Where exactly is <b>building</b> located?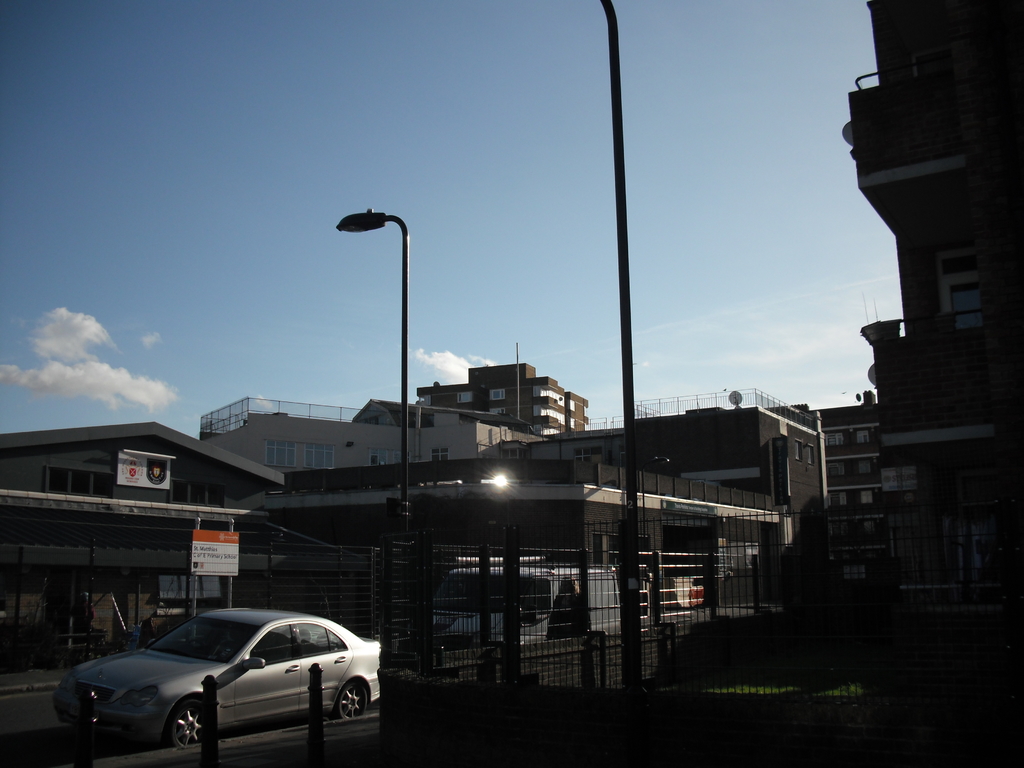
Its bounding box is box(202, 396, 544, 474).
